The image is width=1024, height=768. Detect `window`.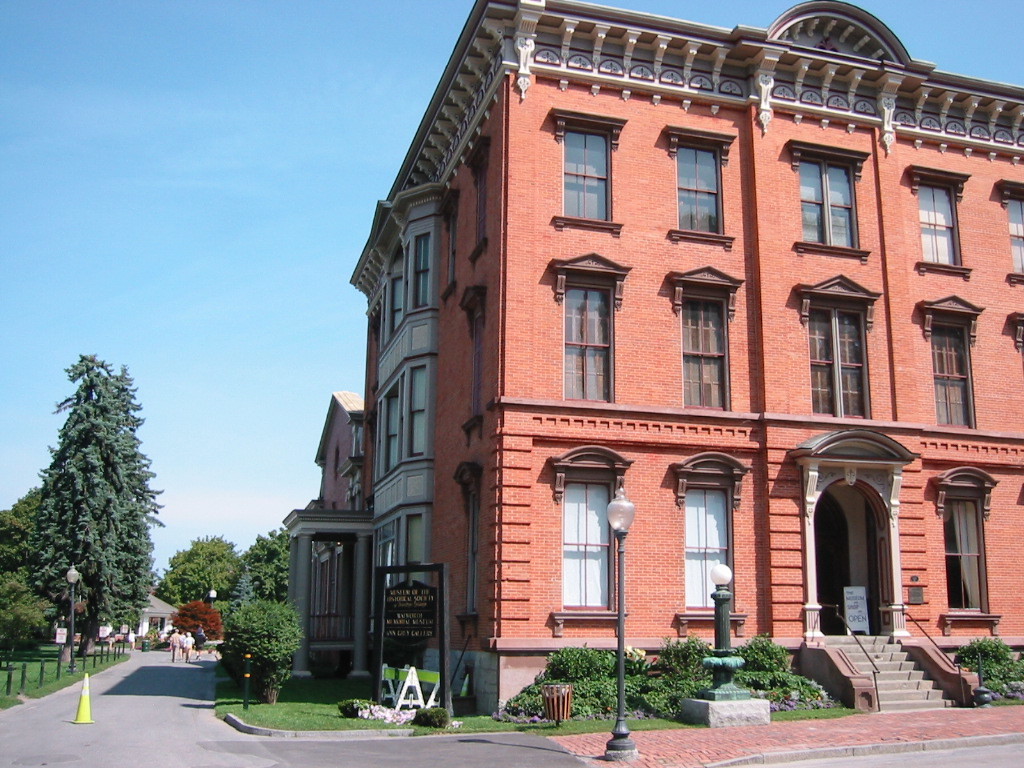
Detection: <region>401, 512, 425, 590</region>.
